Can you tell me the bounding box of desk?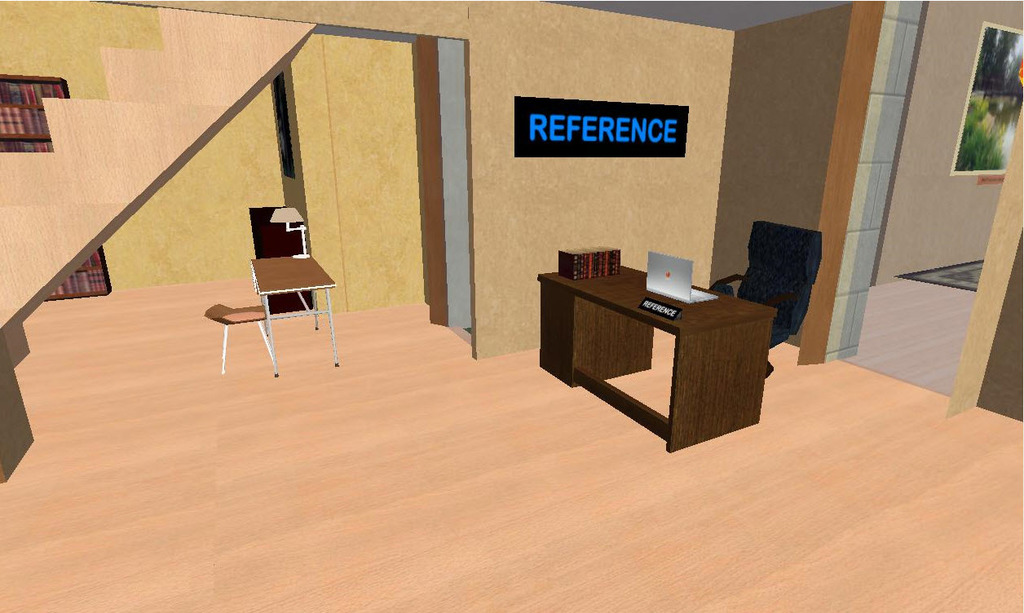
x1=537 y1=248 x2=786 y2=453.
